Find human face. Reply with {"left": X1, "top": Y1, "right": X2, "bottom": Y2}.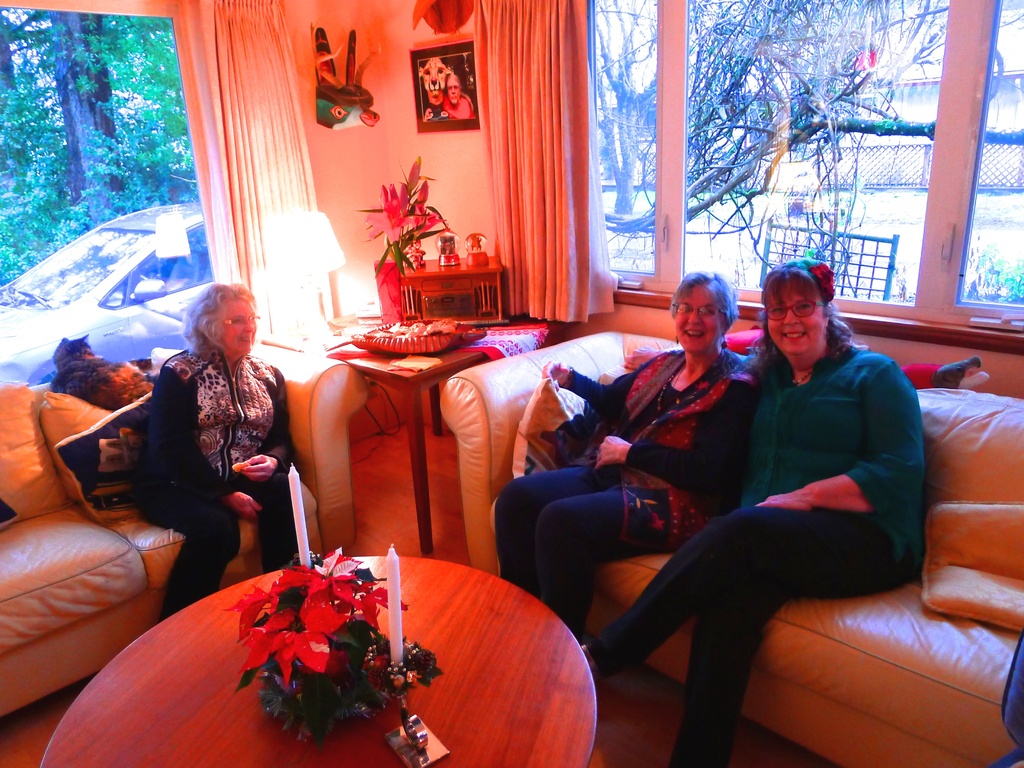
{"left": 214, "top": 298, "right": 260, "bottom": 360}.
